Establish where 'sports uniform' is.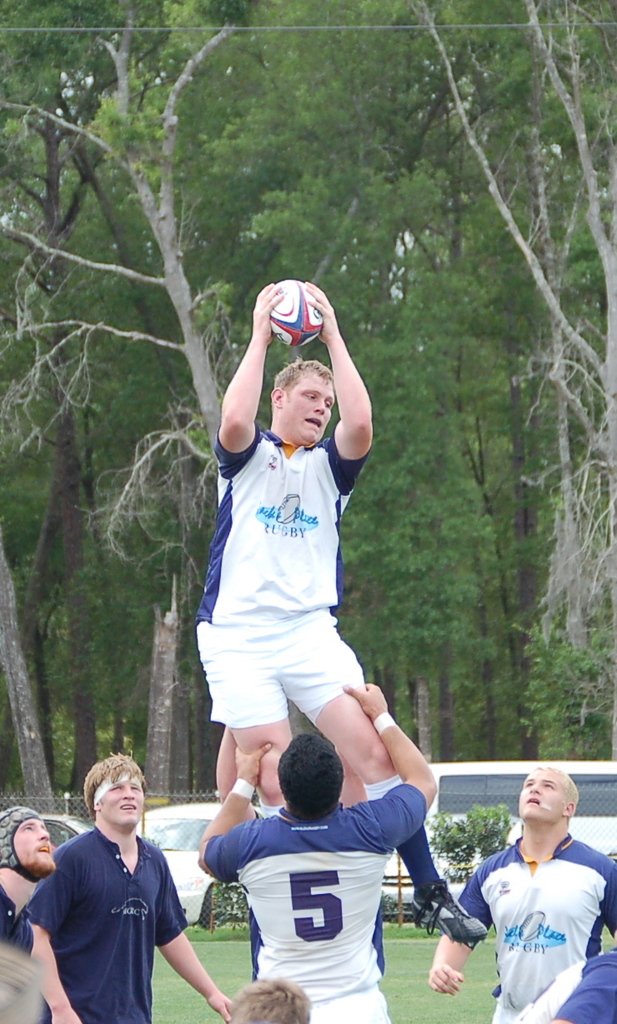
Established at {"x1": 497, "y1": 939, "x2": 611, "y2": 1019}.
